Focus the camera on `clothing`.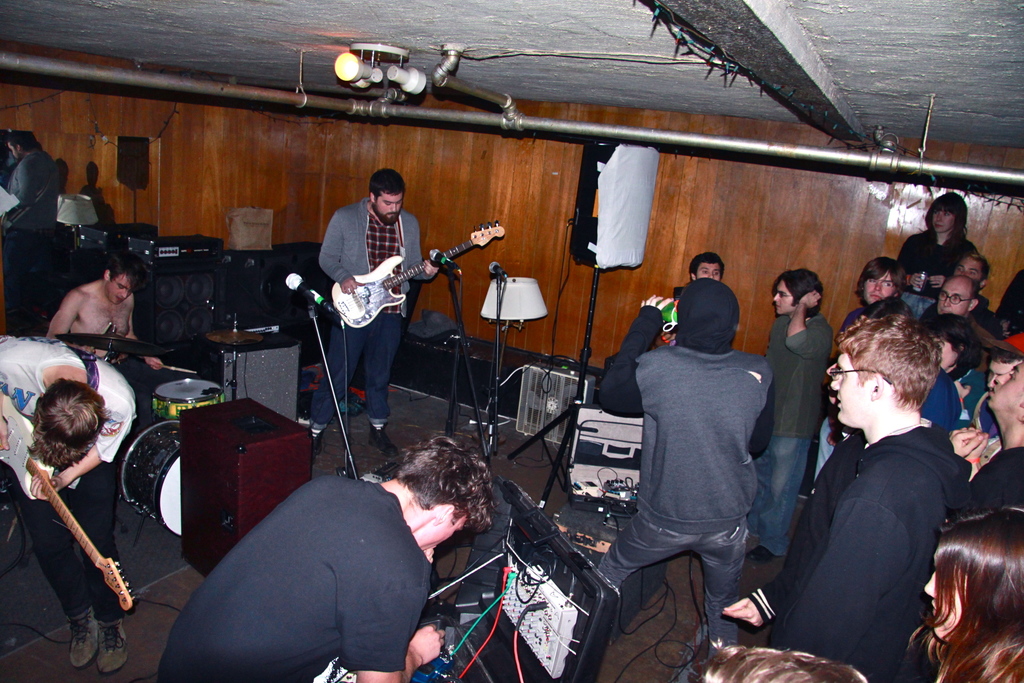
Focus region: Rect(836, 313, 869, 335).
